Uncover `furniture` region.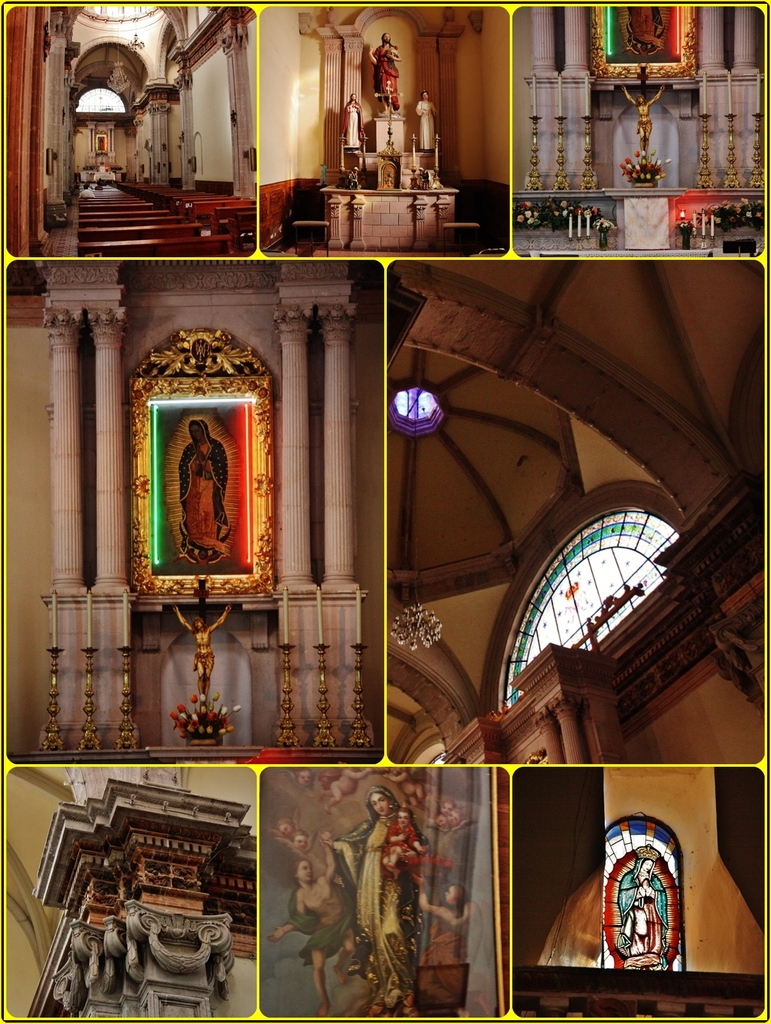
Uncovered: 722,236,757,257.
